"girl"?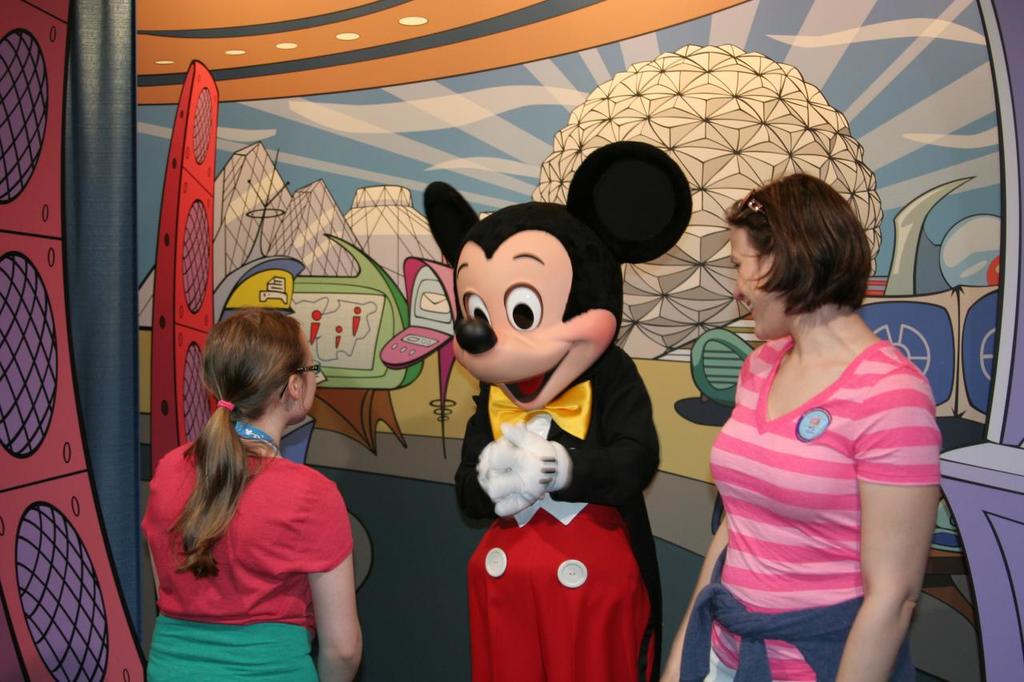
l=136, t=307, r=367, b=681
